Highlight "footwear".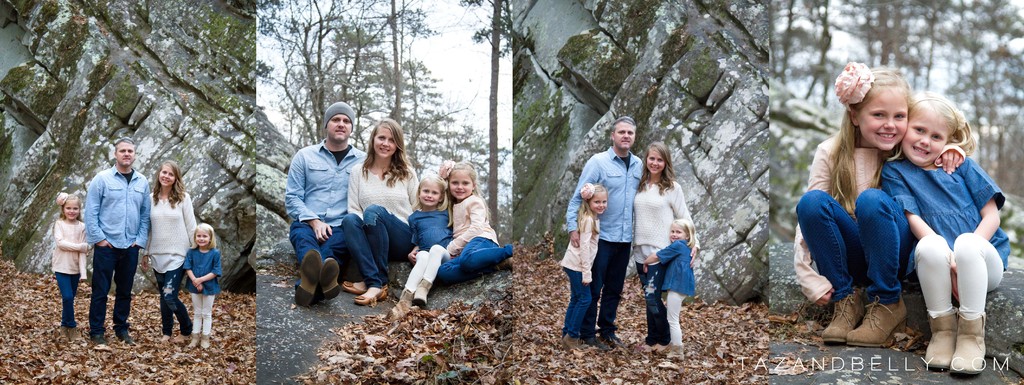
Highlighted region: l=659, t=341, r=685, b=361.
